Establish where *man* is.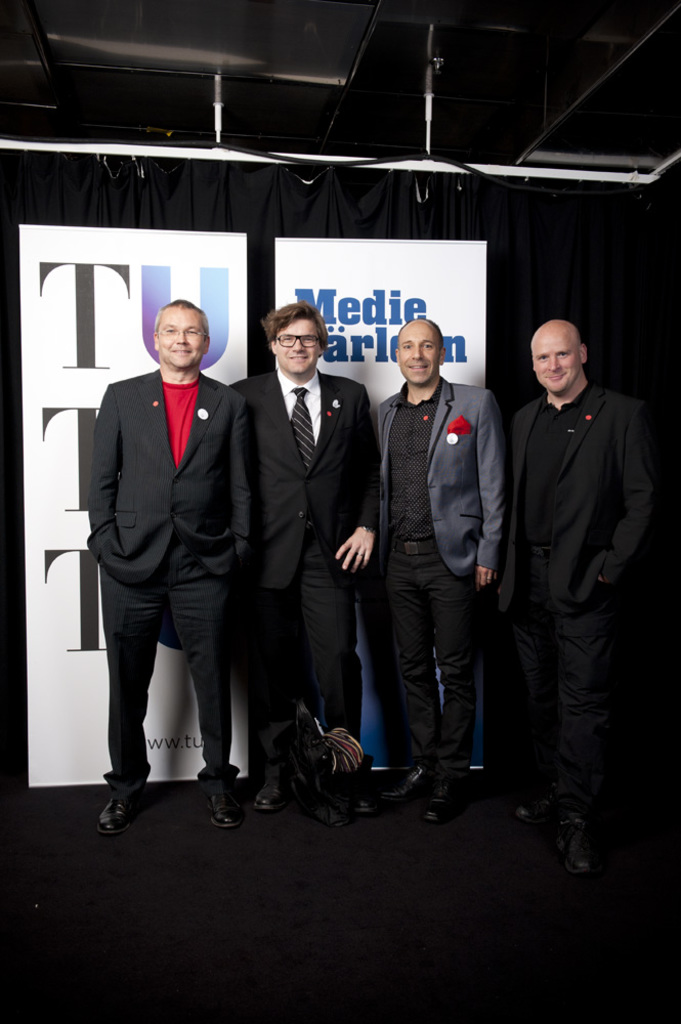
Established at (490,282,656,866).
